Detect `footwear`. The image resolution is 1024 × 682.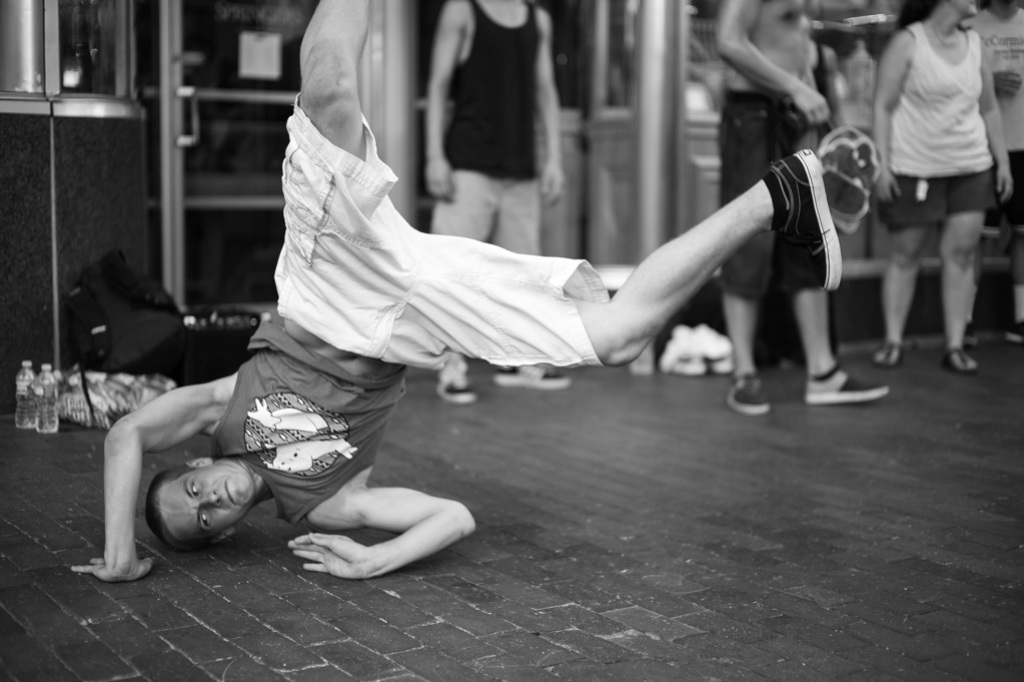
detection(807, 364, 885, 408).
